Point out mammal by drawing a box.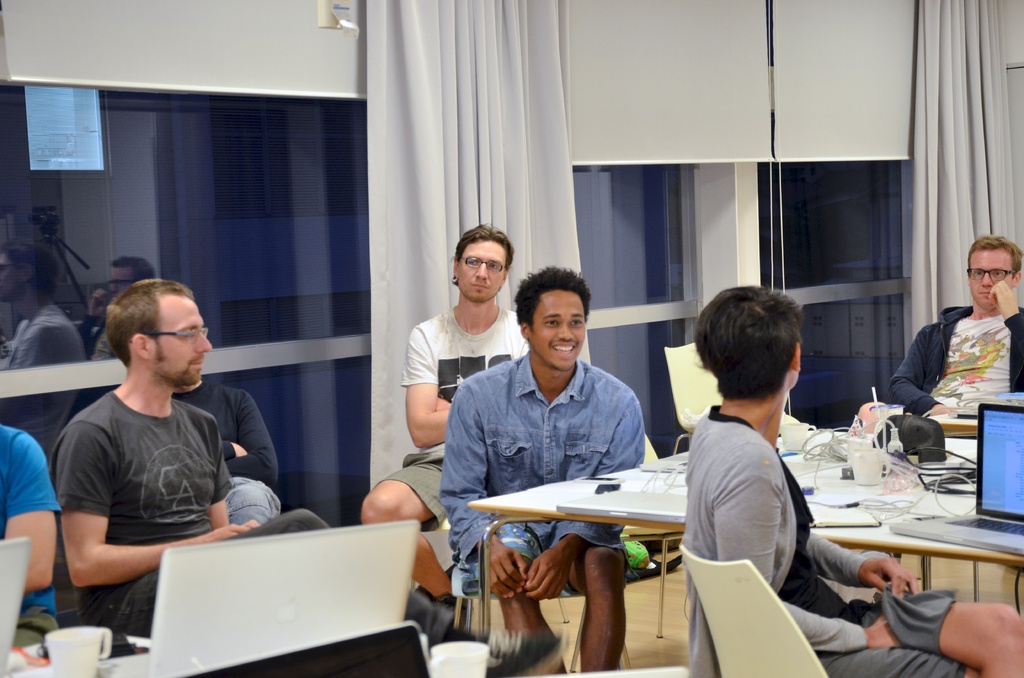
(849,231,1023,436).
